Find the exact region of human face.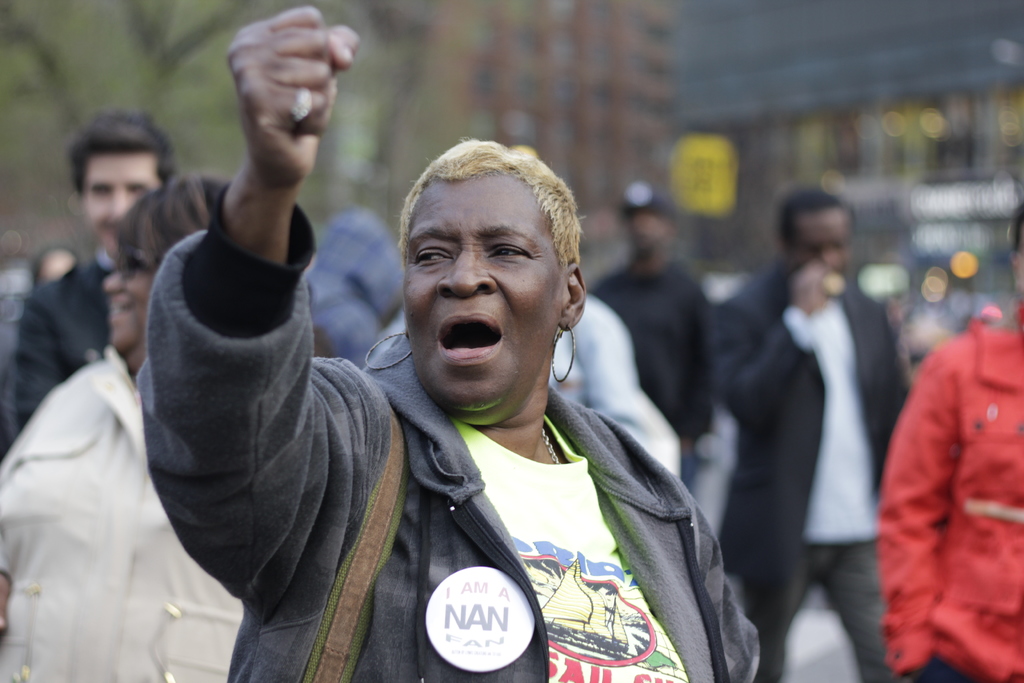
Exact region: <region>86, 156, 163, 257</region>.
